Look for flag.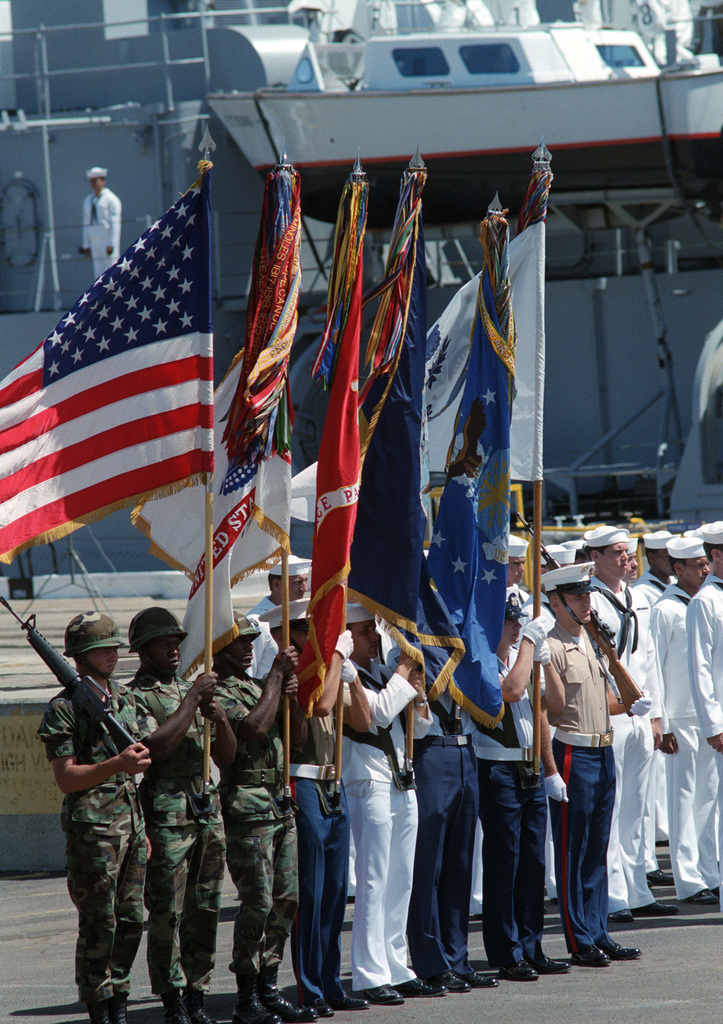
Found: left=358, top=148, right=432, bottom=662.
